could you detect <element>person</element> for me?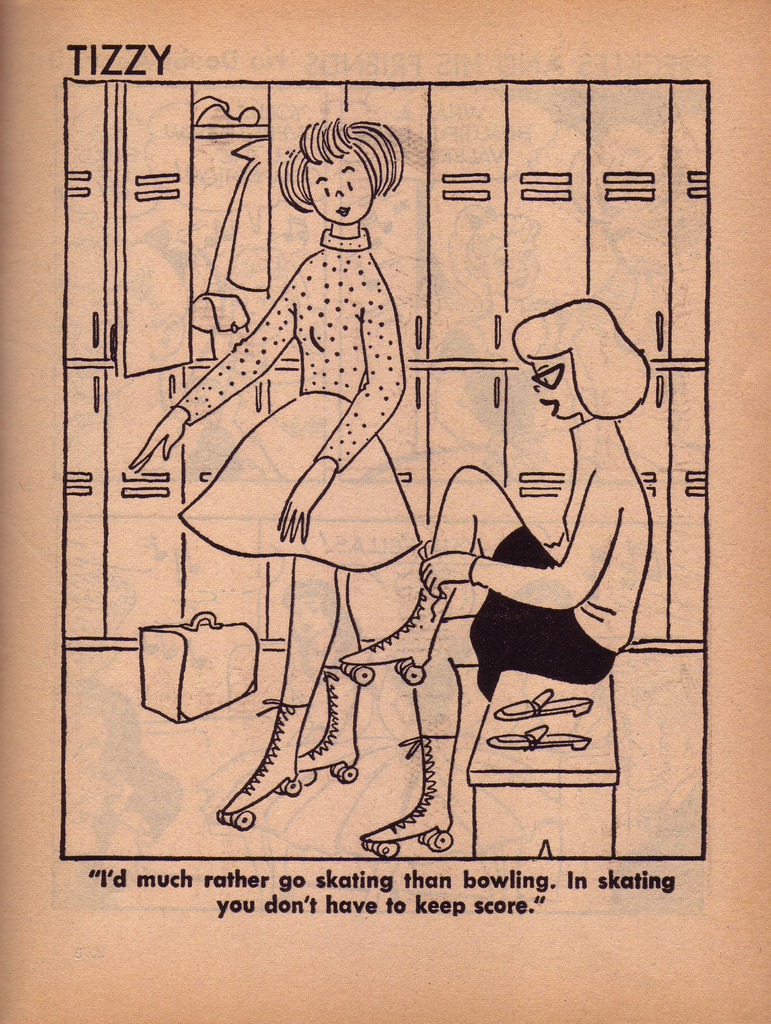
Detection result: [left=131, top=122, right=423, bottom=822].
